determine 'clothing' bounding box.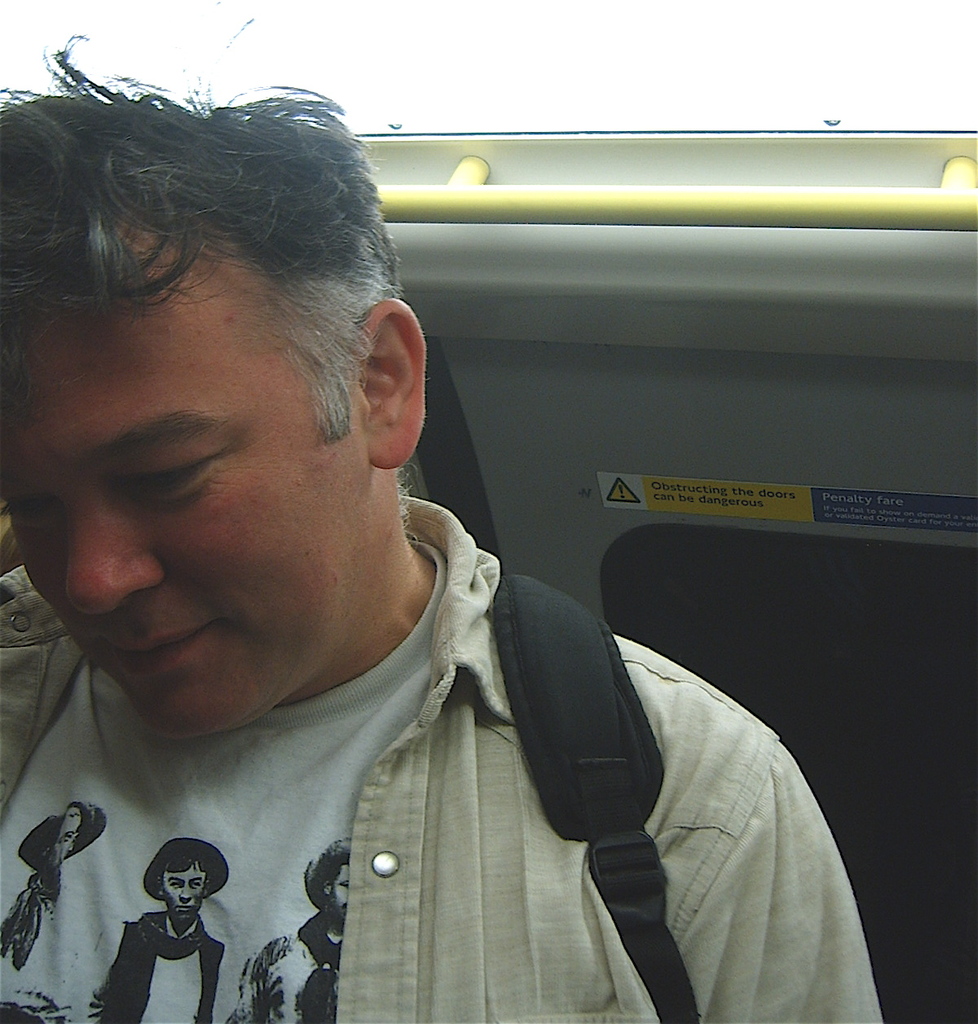
Determined: 0, 497, 880, 1023.
